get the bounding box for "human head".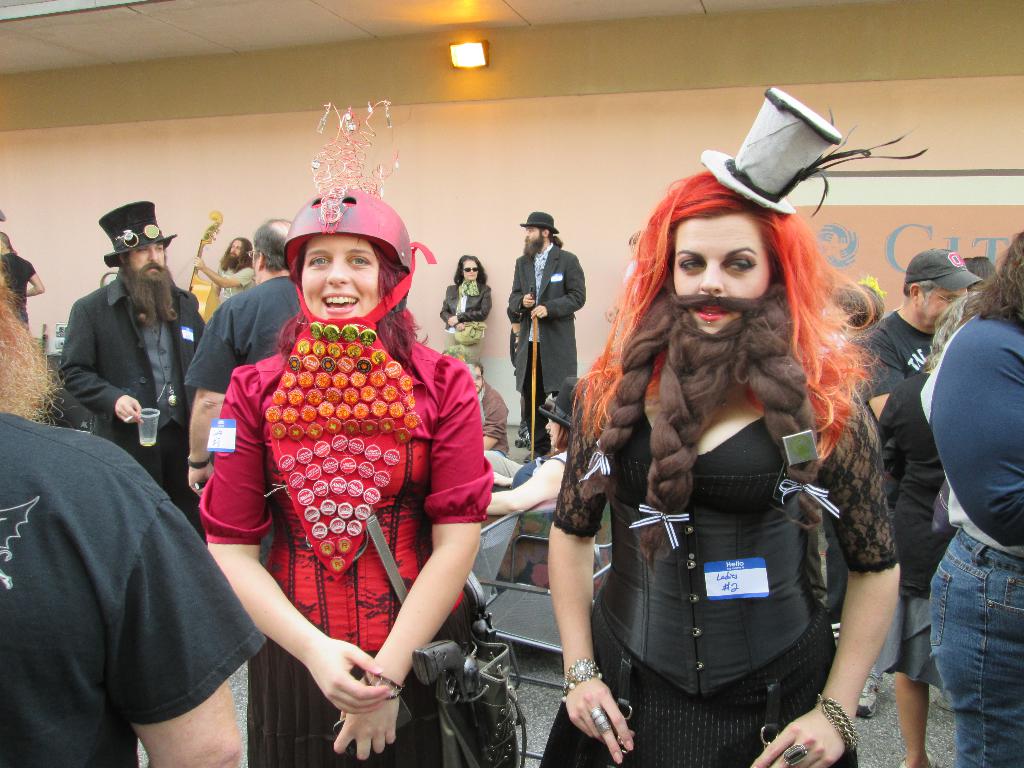
l=227, t=237, r=250, b=271.
